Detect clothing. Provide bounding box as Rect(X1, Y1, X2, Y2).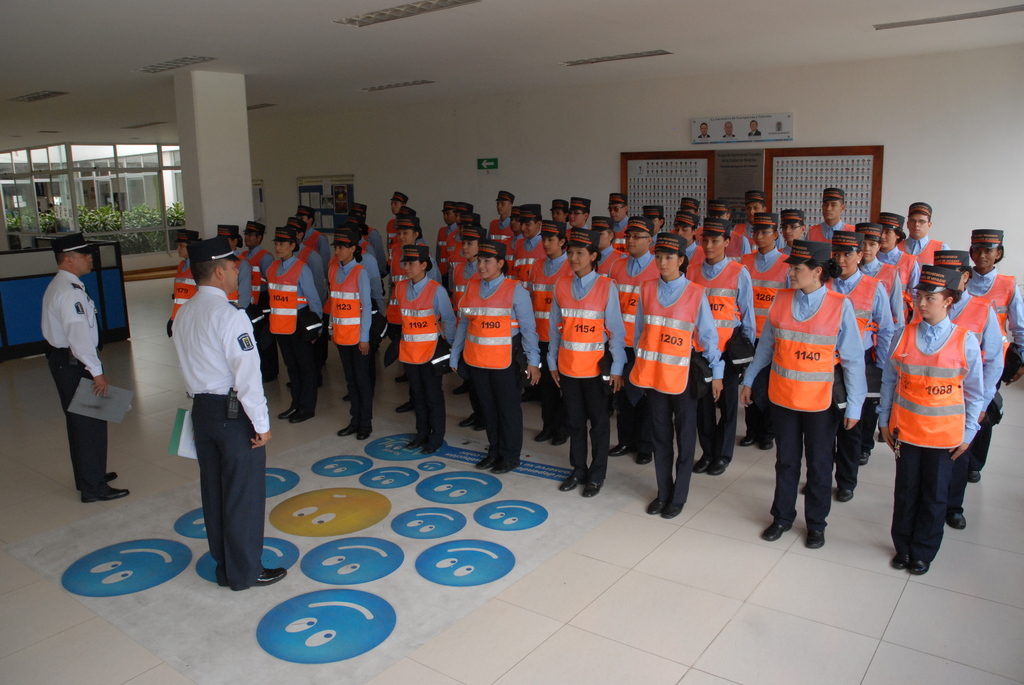
Rect(543, 265, 633, 478).
